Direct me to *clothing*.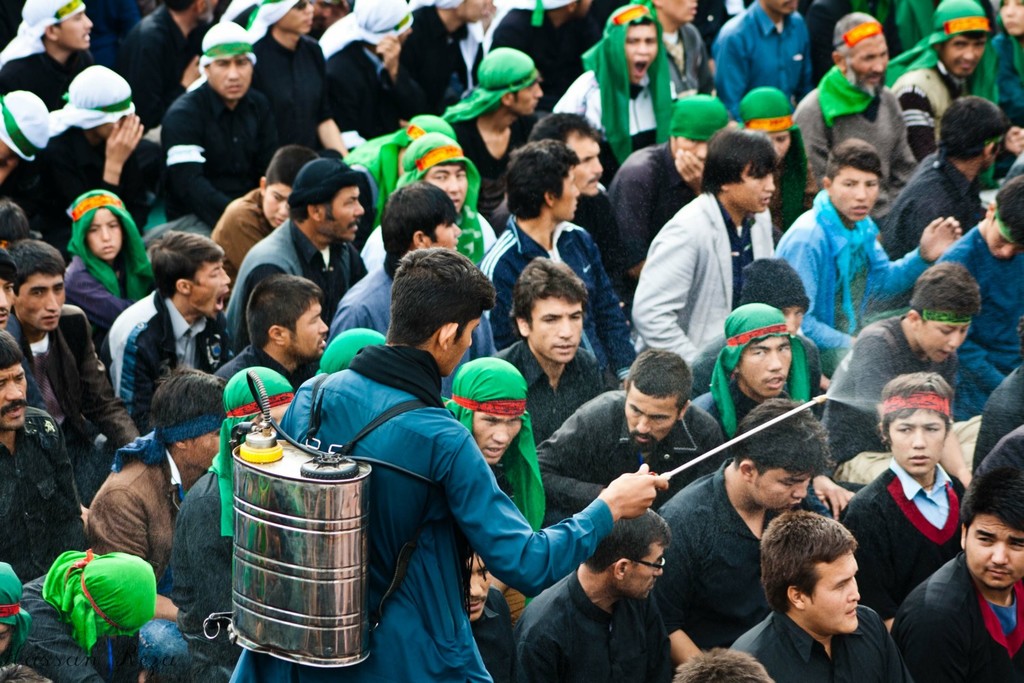
Direction: pyautogui.locateOnScreen(229, 210, 362, 359).
